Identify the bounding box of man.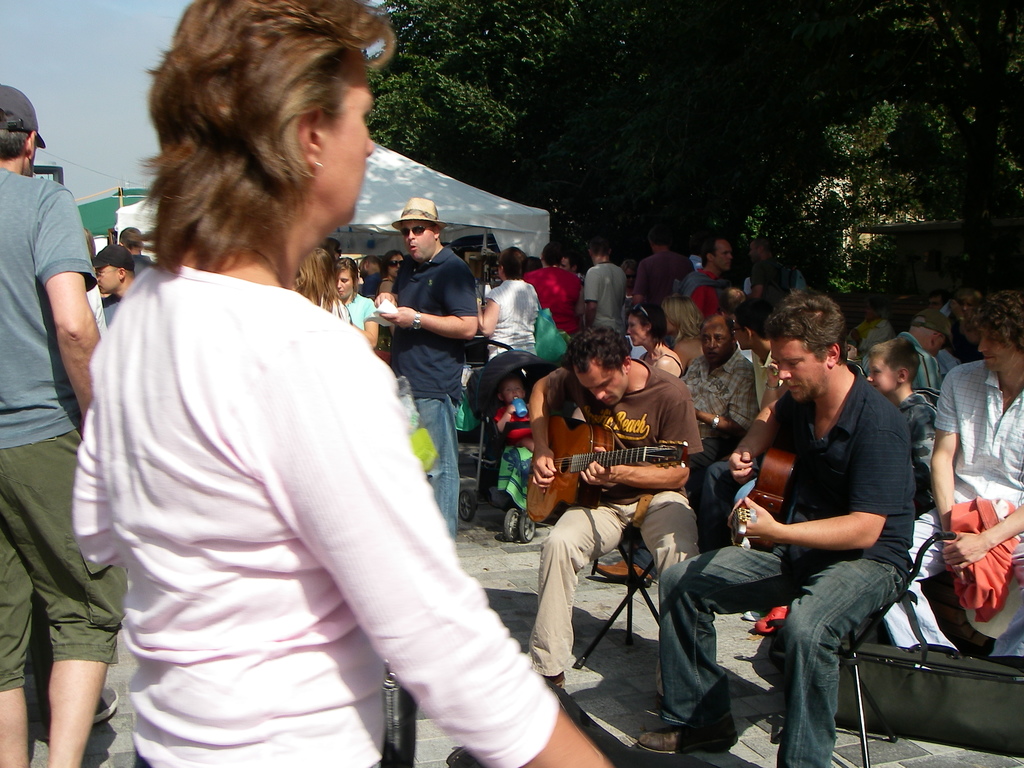
(738,244,794,314).
